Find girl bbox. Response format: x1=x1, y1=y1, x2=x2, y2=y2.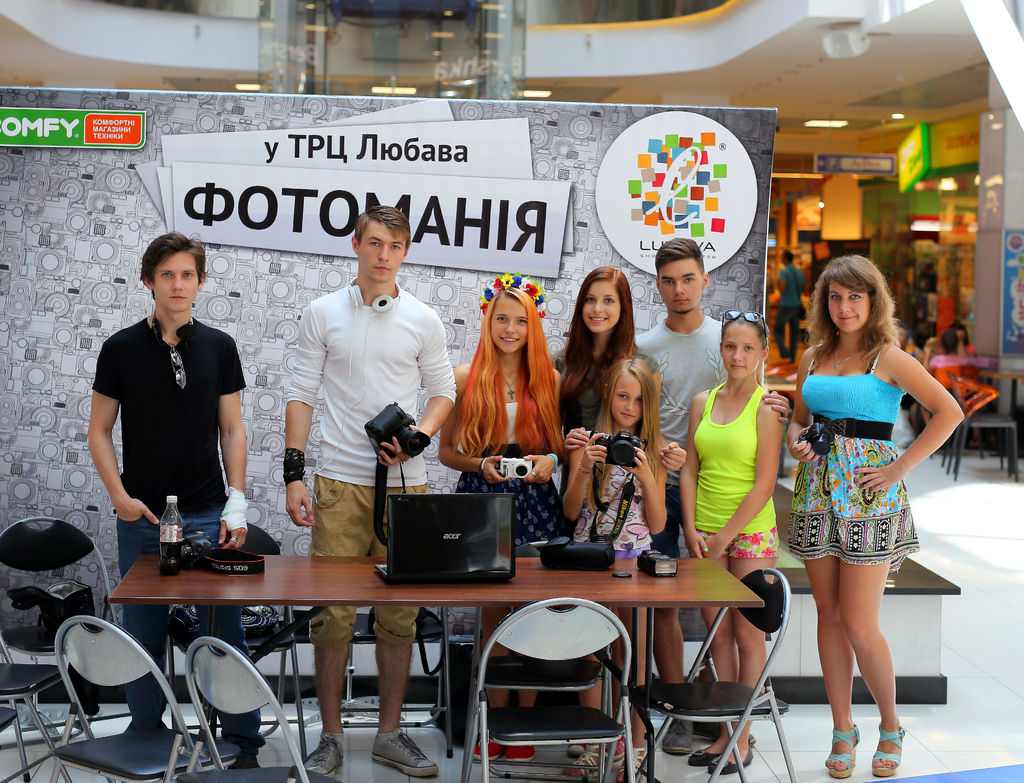
x1=562, y1=357, x2=666, y2=782.
